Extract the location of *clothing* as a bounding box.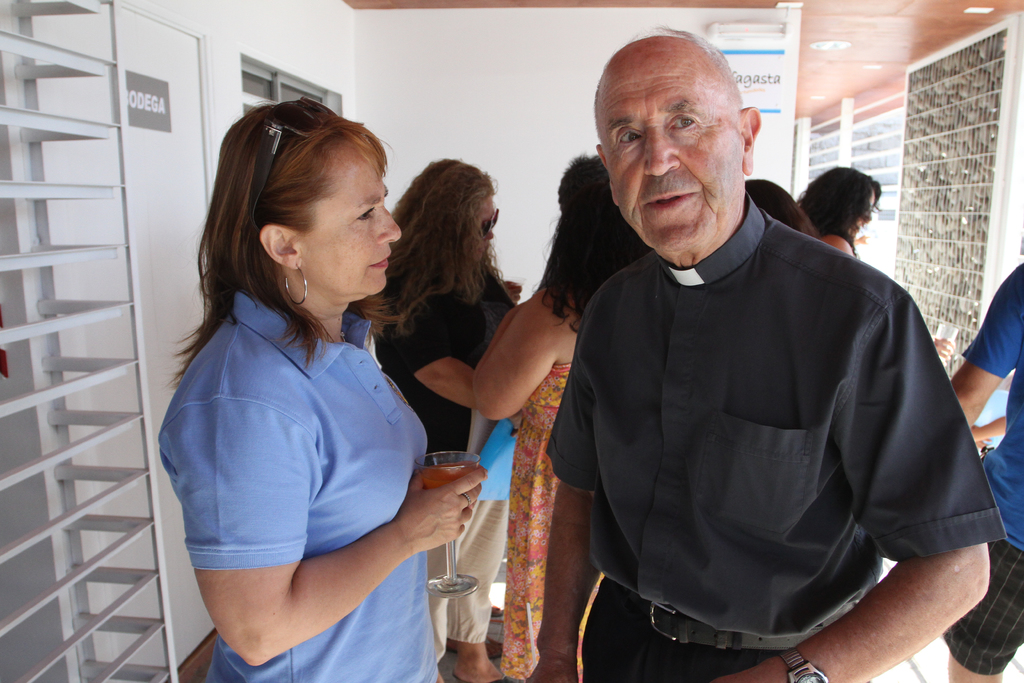
rect(444, 504, 500, 639).
